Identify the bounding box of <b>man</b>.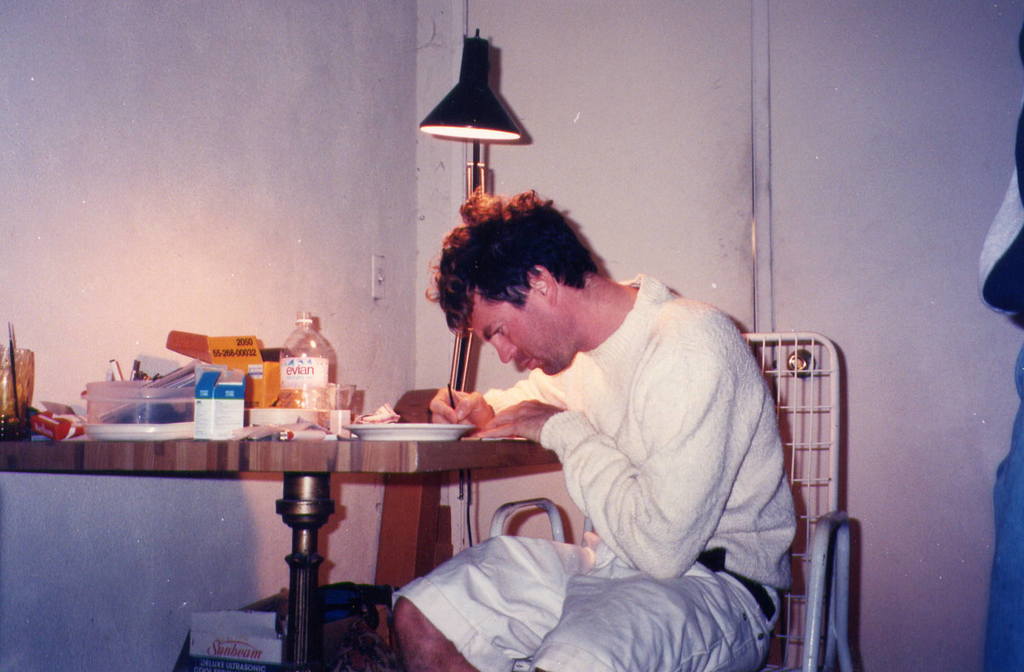
(left=388, top=201, right=822, bottom=646).
